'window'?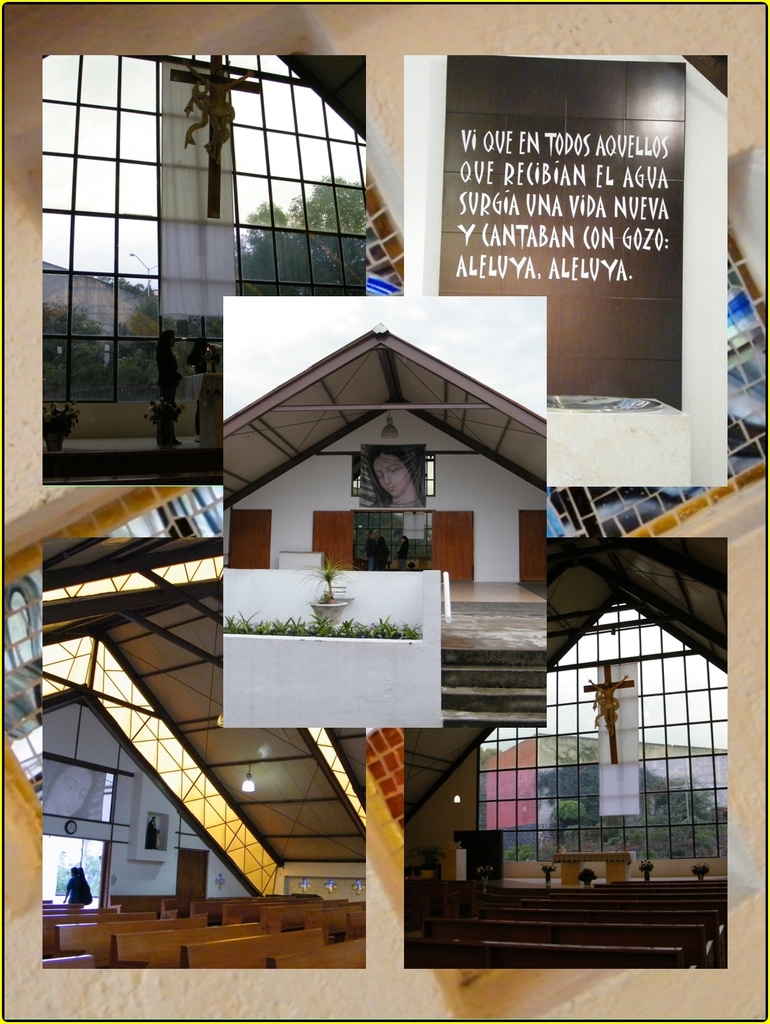
[left=35, top=49, right=369, bottom=478]
